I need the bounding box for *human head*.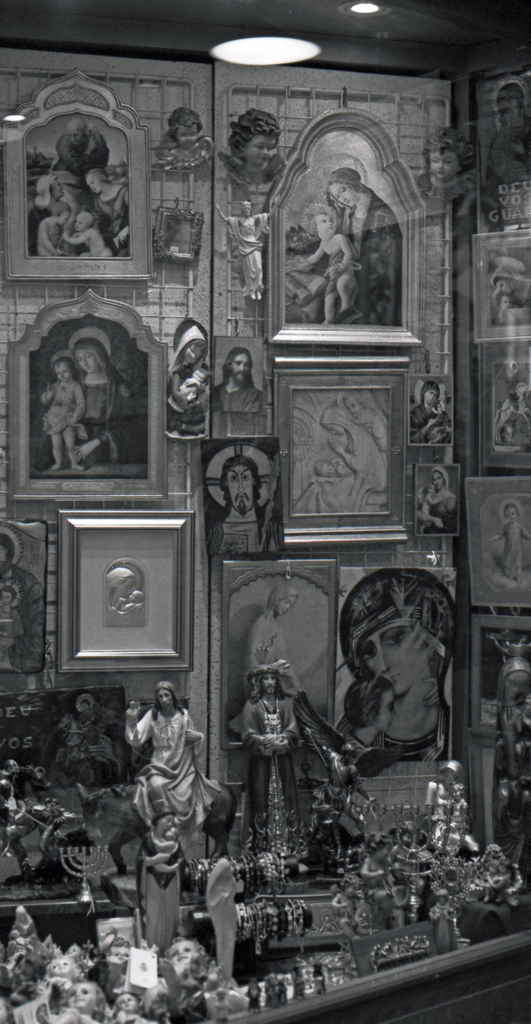
Here it is: [498,87,527,140].
